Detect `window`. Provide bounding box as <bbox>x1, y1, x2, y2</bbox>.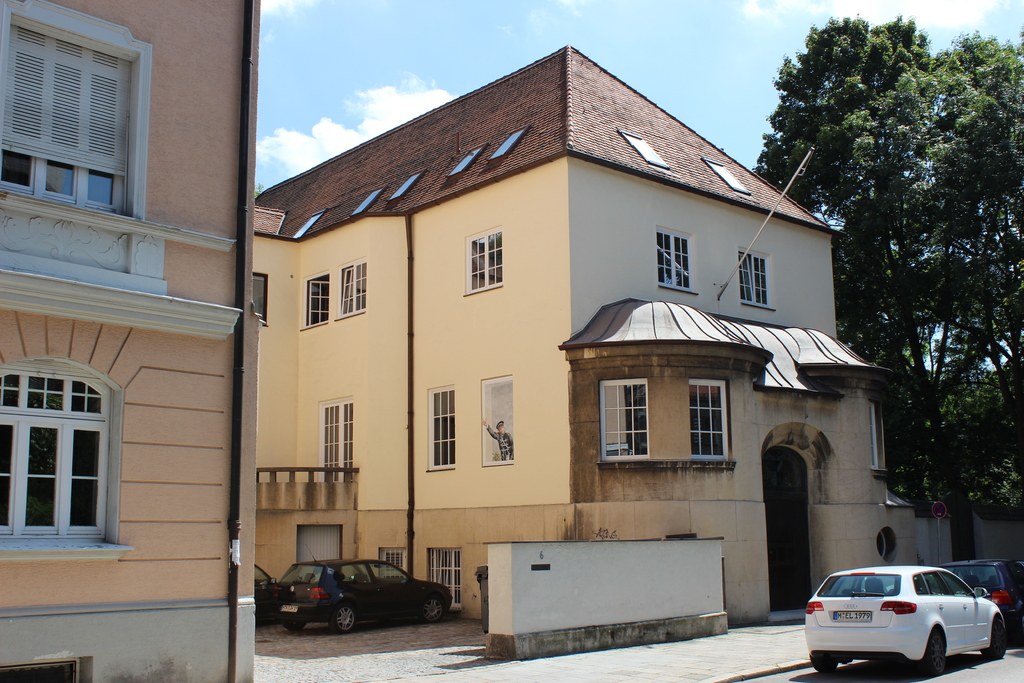
<bbox>688, 381, 731, 464</bbox>.
